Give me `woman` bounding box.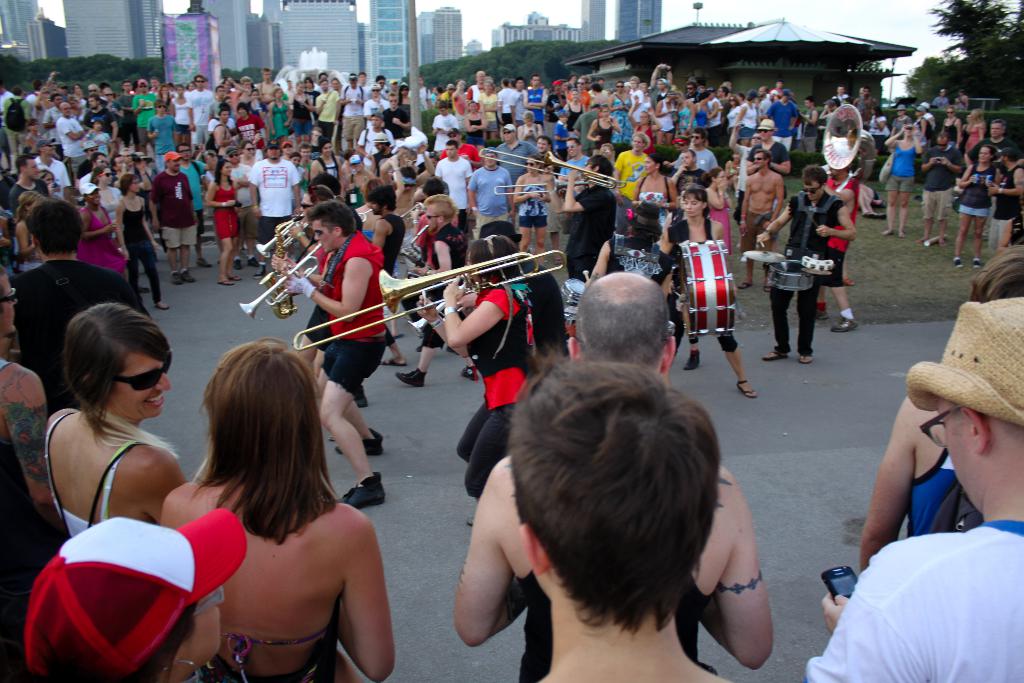
[588, 108, 625, 165].
